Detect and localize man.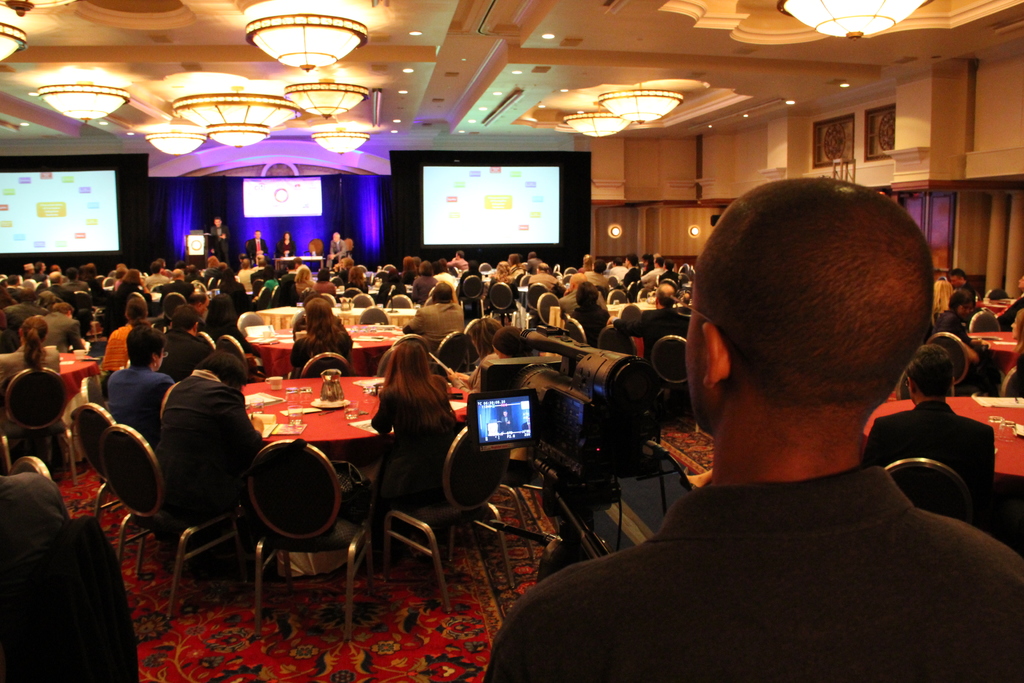
Localized at <region>403, 283, 463, 351</region>.
